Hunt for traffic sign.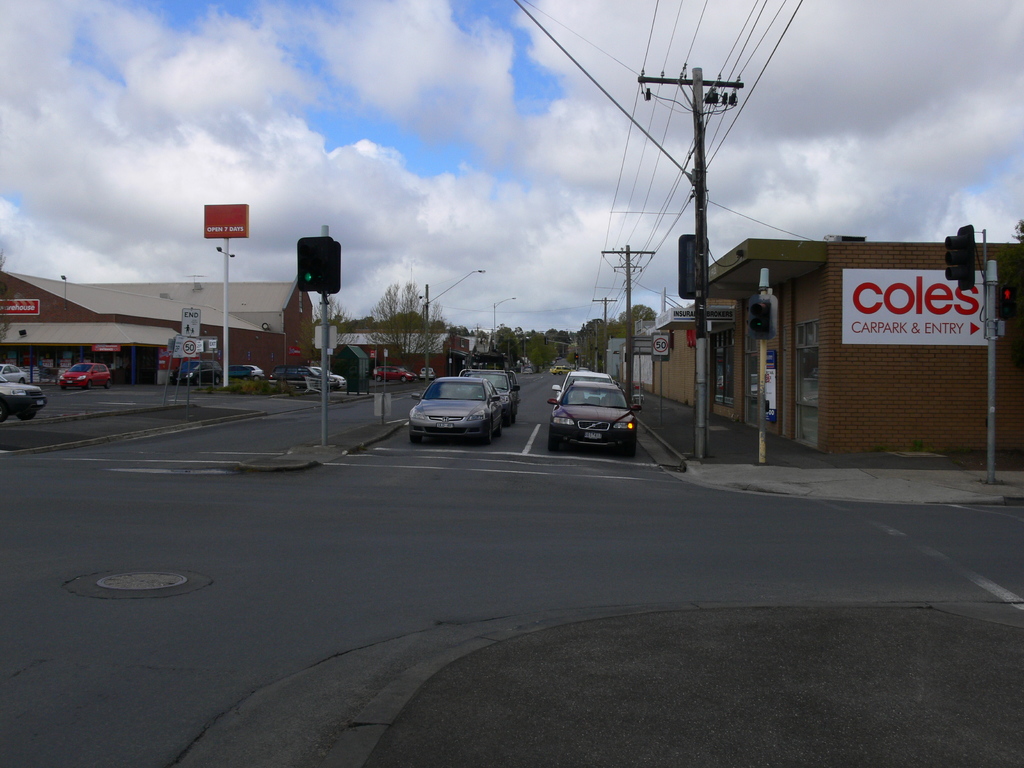
Hunted down at 943,227,982,287.
